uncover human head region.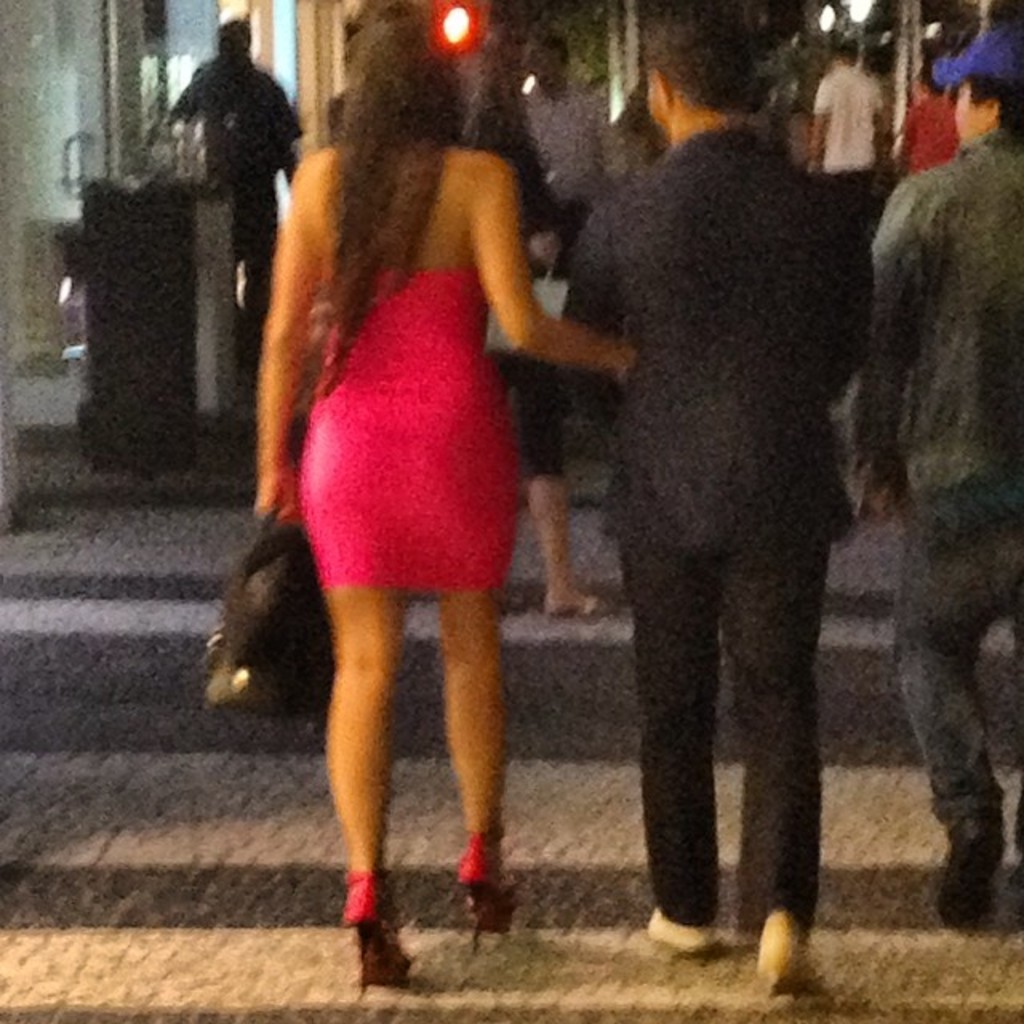
Uncovered: (957, 24, 1022, 136).
